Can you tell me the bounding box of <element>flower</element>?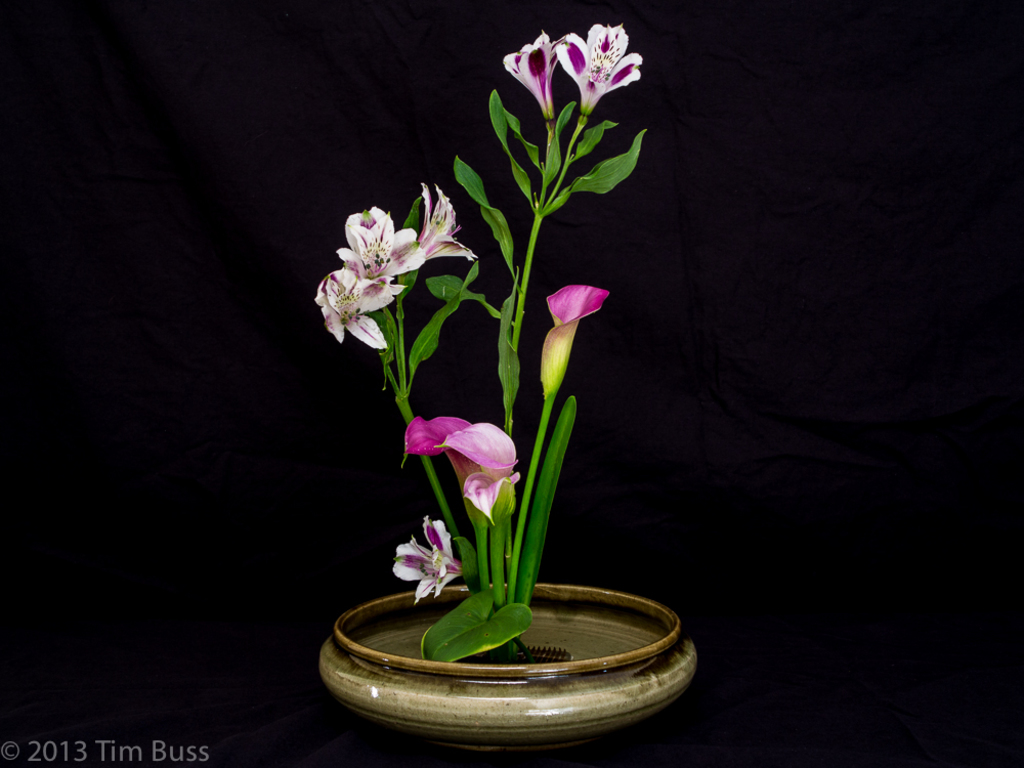
pyautogui.locateOnScreen(314, 262, 412, 347).
